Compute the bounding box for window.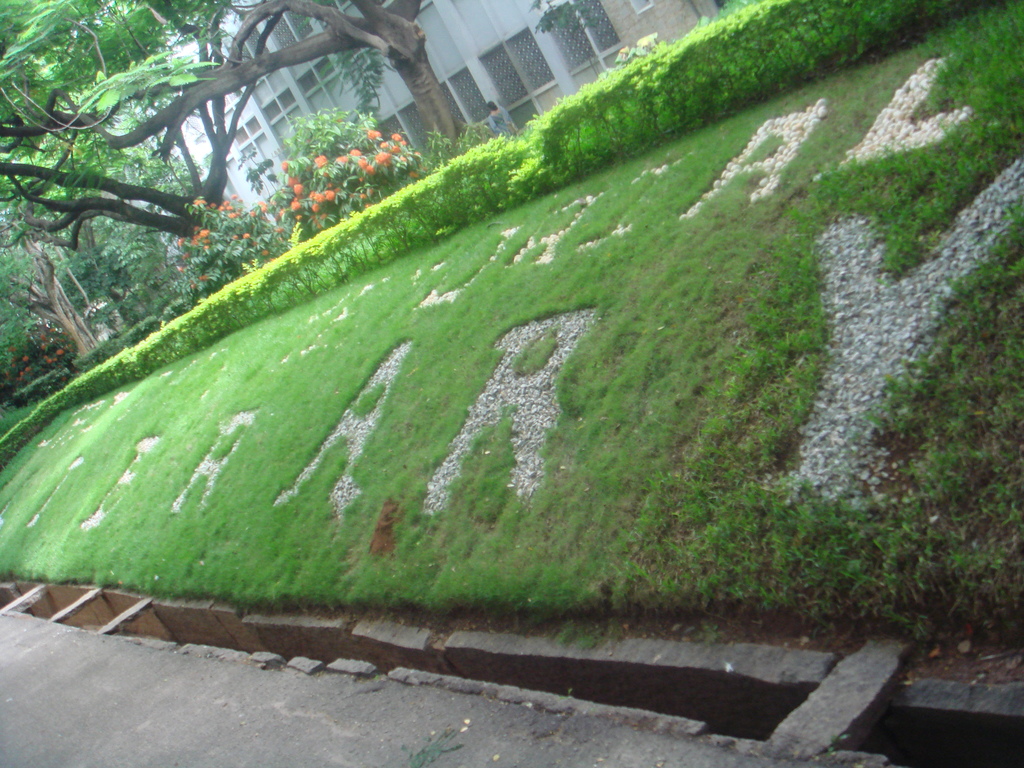
[395, 97, 440, 164].
